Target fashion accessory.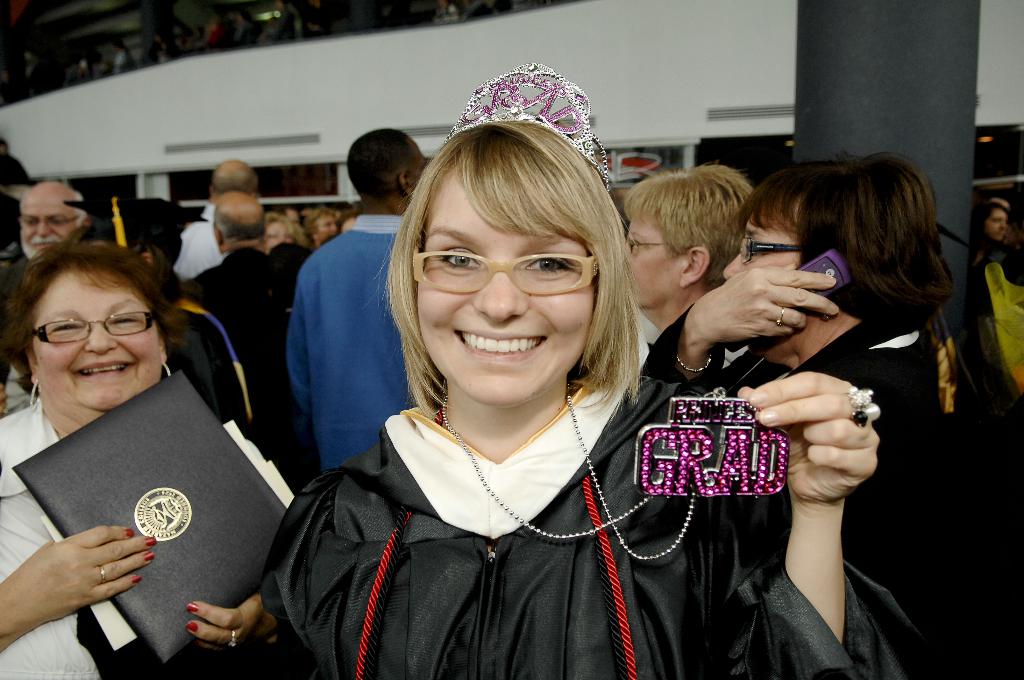
Target region: 445,384,785,565.
